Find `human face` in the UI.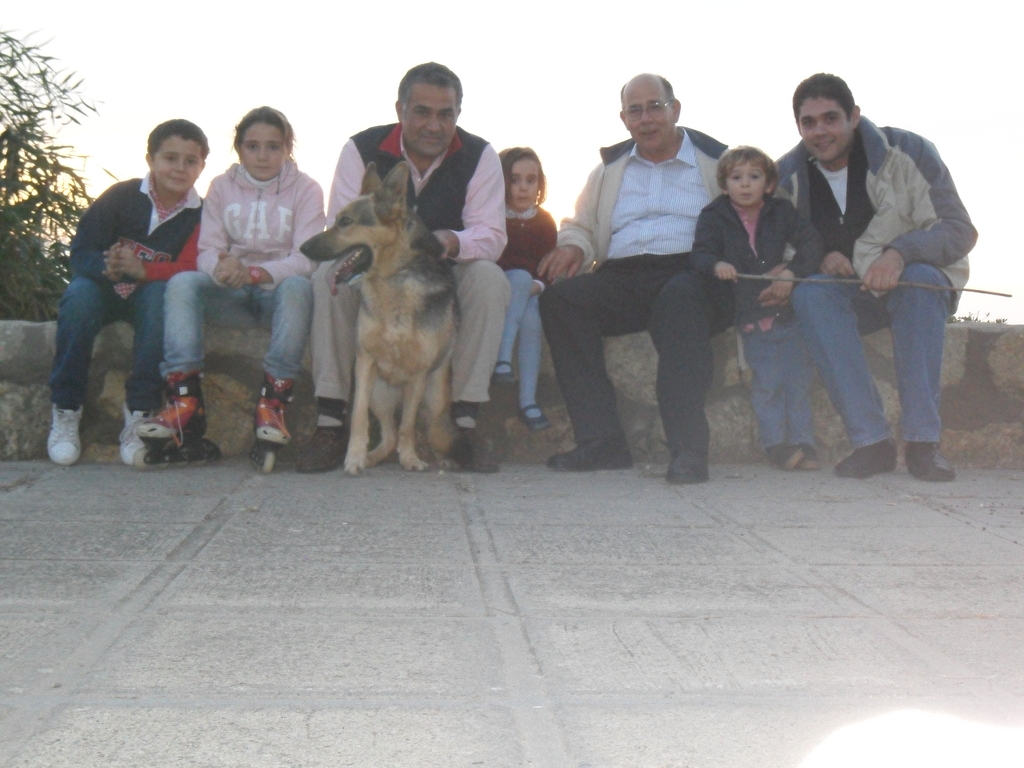
UI element at {"x1": 153, "y1": 133, "x2": 202, "y2": 193}.
